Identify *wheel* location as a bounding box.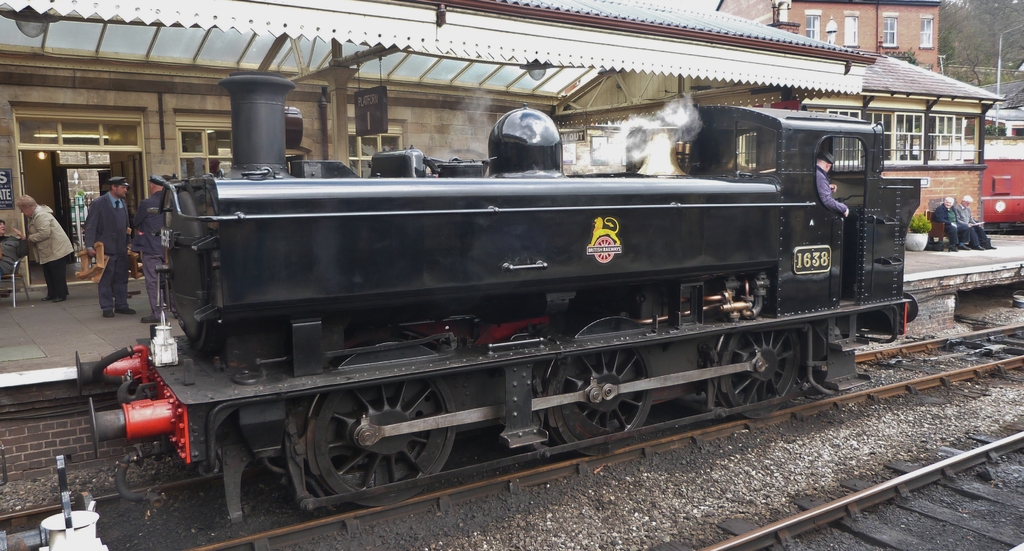
crop(720, 330, 799, 419).
